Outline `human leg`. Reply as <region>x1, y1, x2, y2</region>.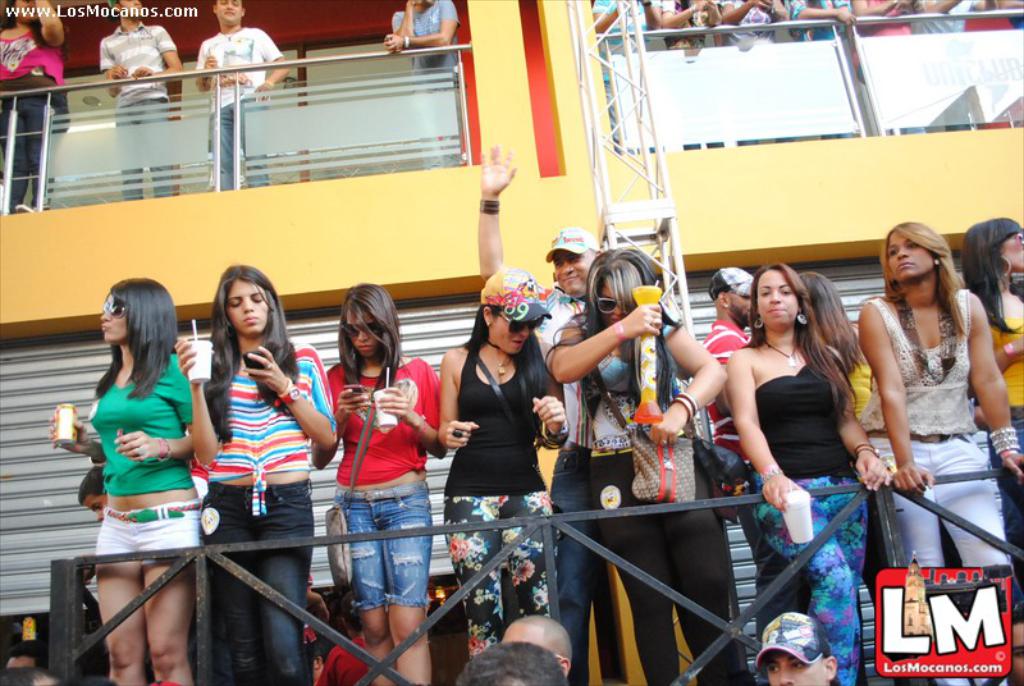
<region>627, 484, 660, 683</region>.
